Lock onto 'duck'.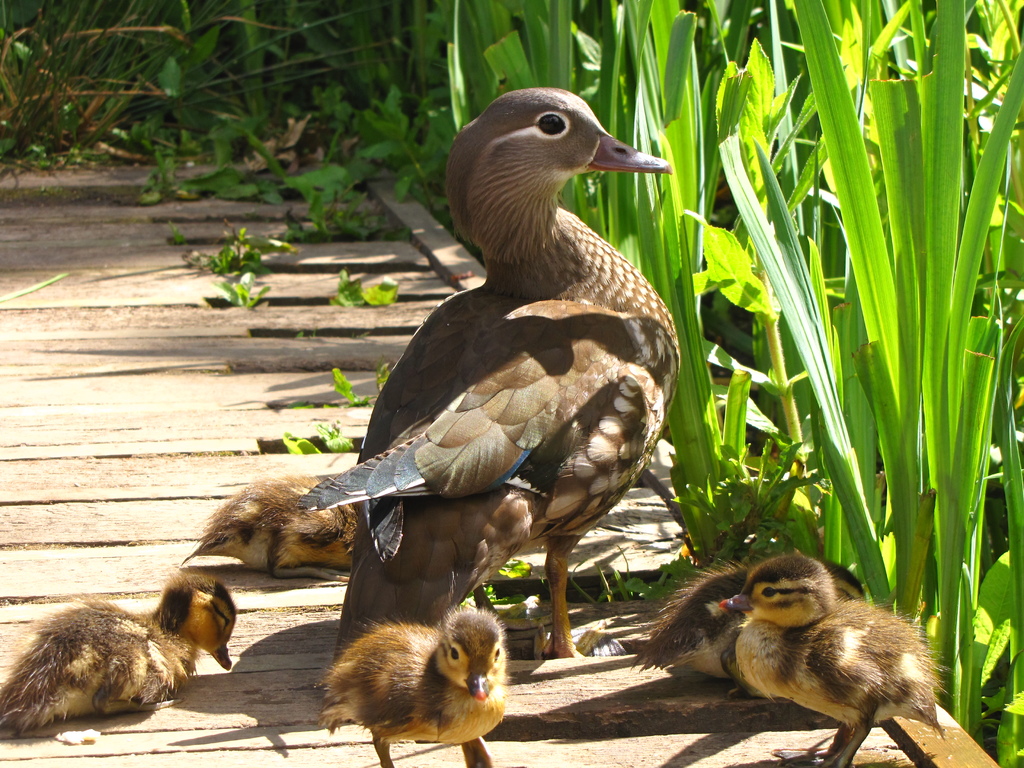
Locked: l=710, t=552, r=948, b=767.
